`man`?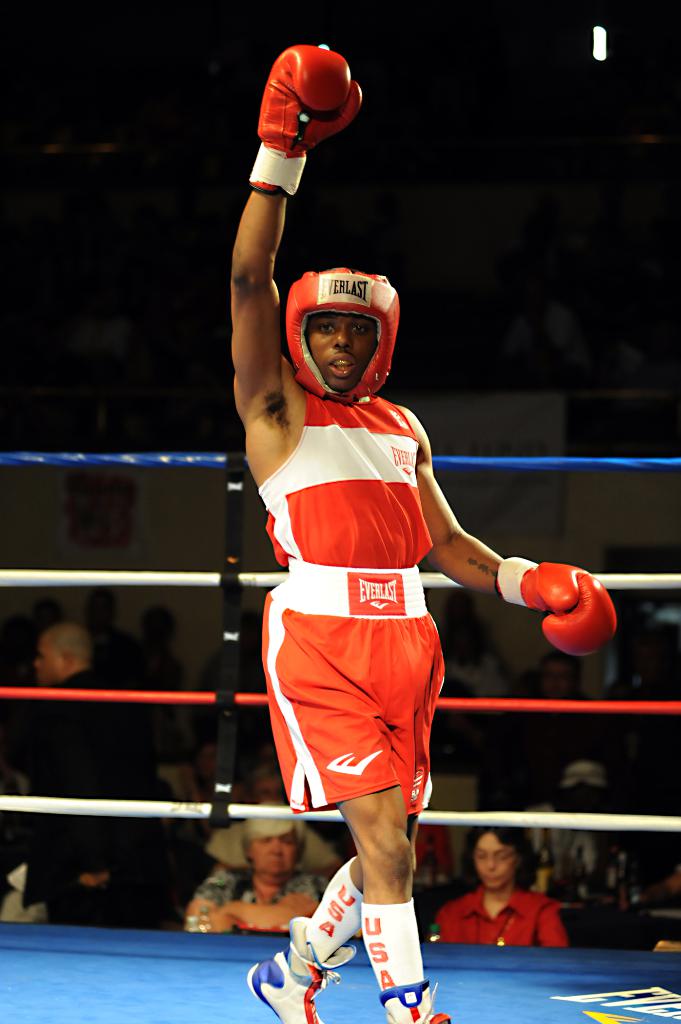
l=8, t=626, r=159, b=932
